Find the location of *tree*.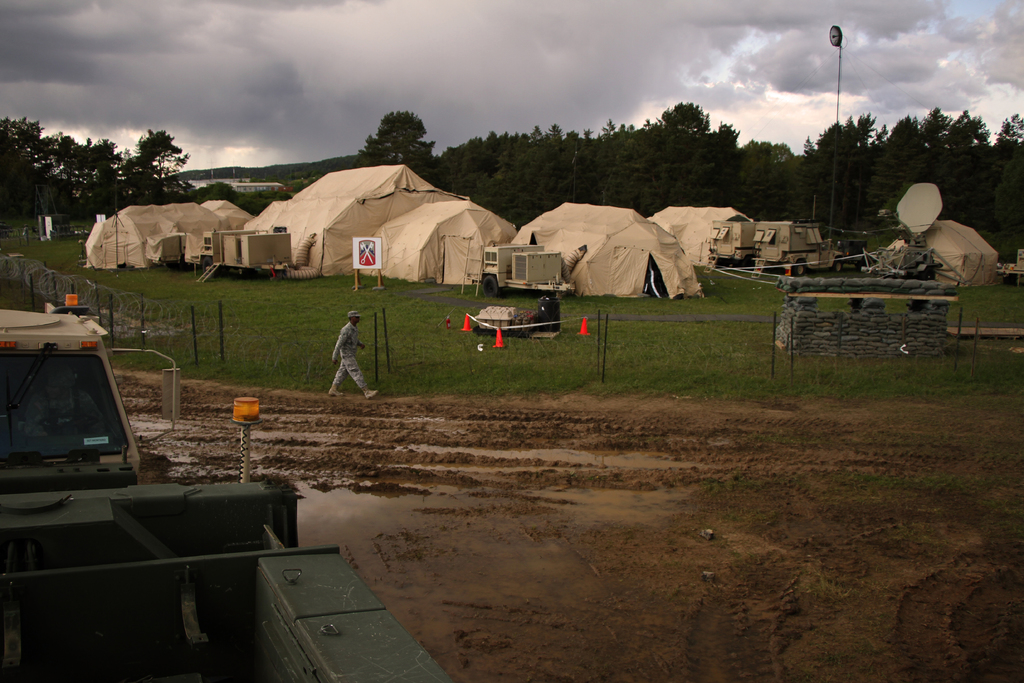
Location: bbox=(123, 127, 190, 206).
